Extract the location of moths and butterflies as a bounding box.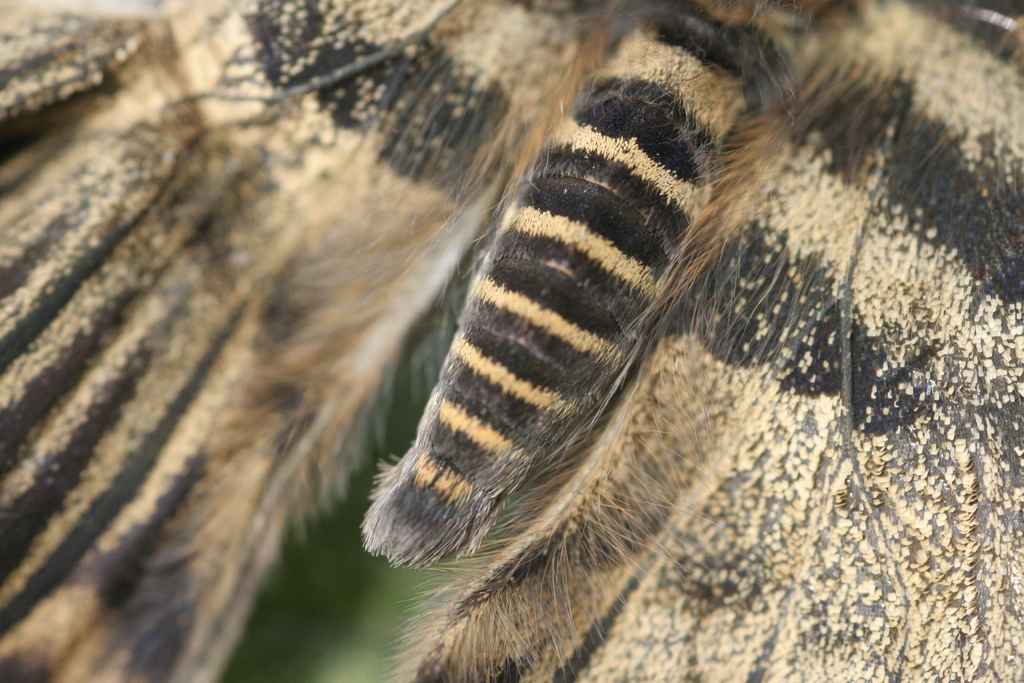
0:0:1023:682.
